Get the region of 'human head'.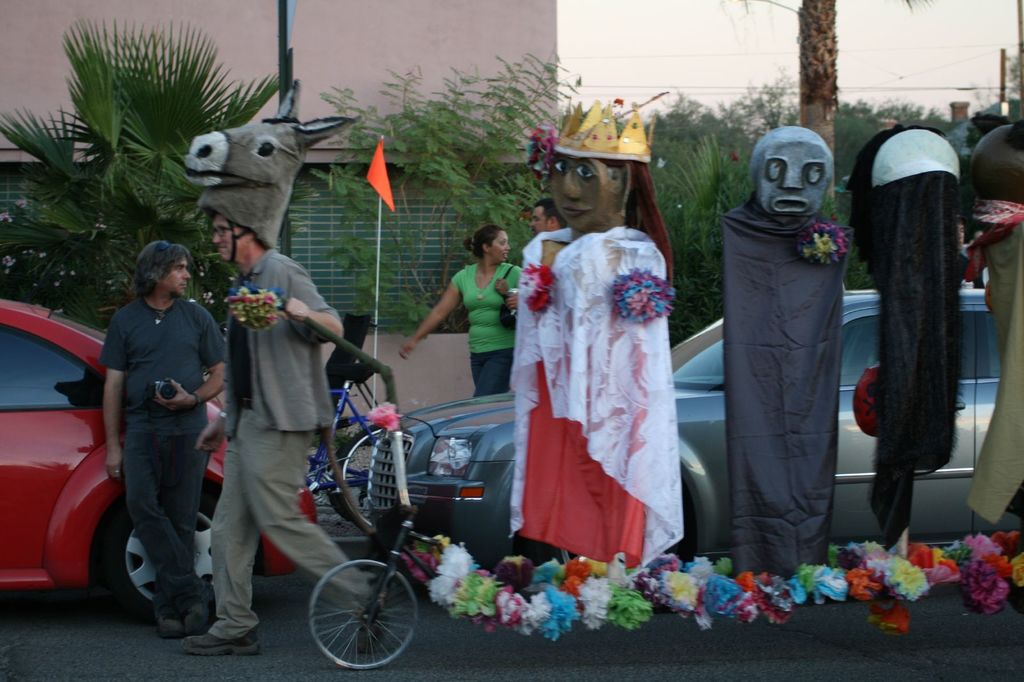
(x1=211, y1=210, x2=262, y2=266).
